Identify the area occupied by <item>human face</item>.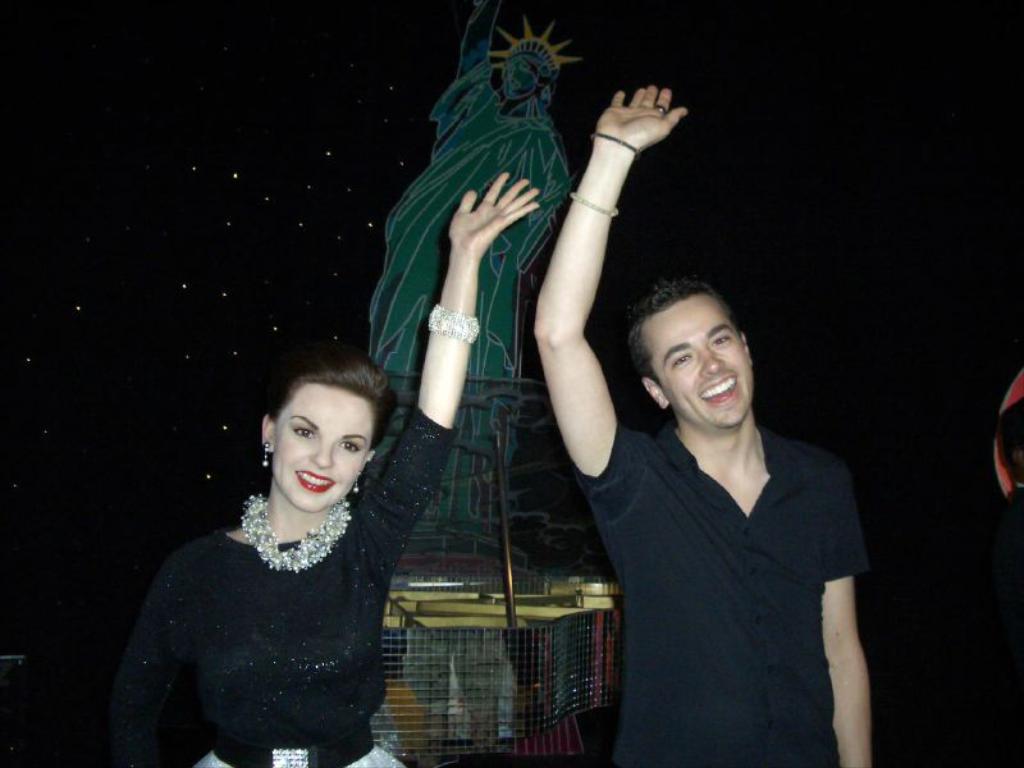
Area: bbox(273, 378, 378, 511).
